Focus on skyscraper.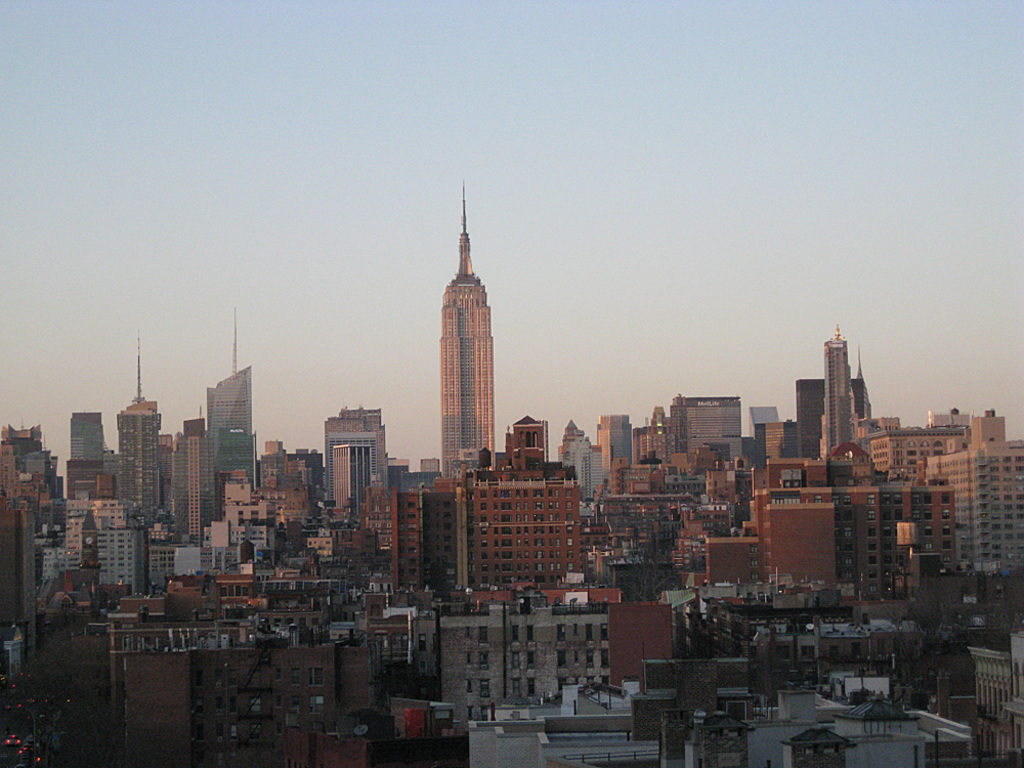
Focused at detection(207, 316, 252, 442).
